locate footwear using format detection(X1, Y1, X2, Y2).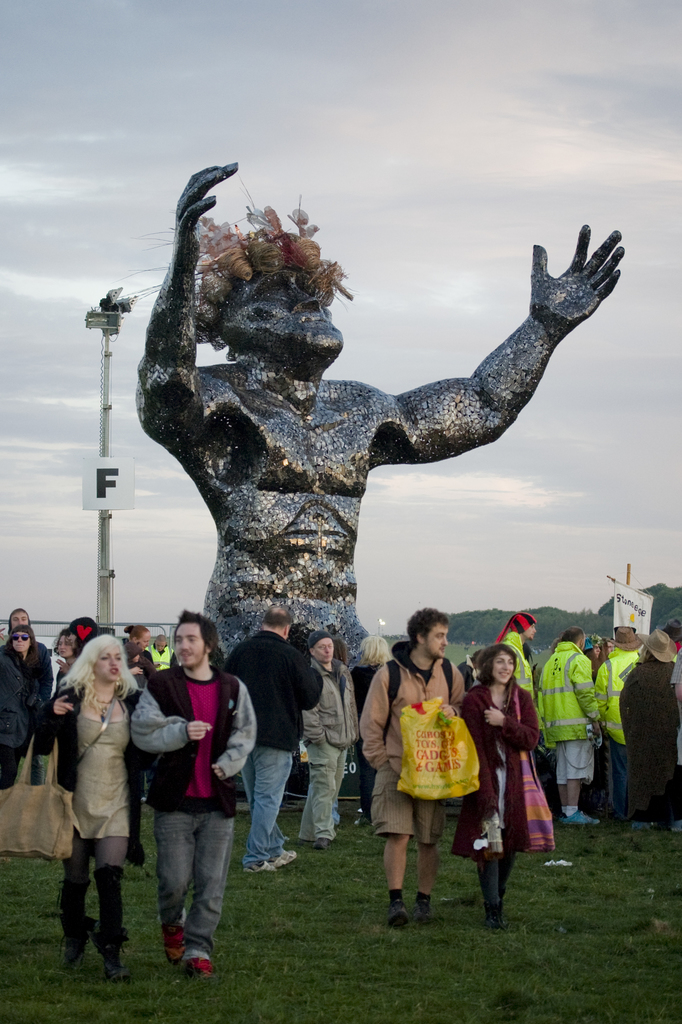
detection(353, 819, 360, 829).
